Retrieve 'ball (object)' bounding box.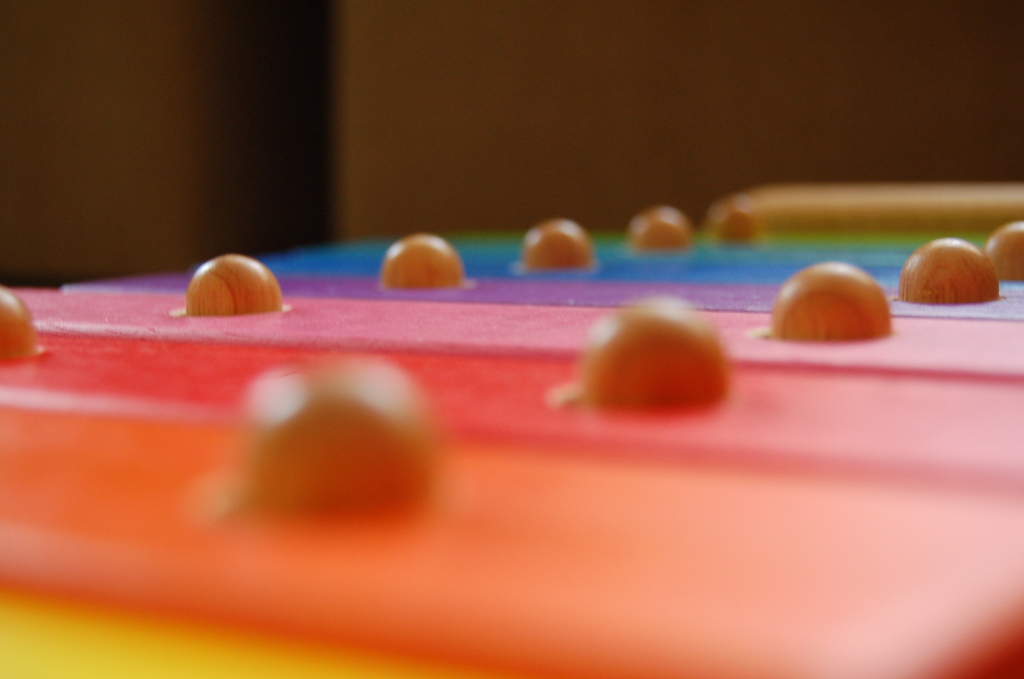
Bounding box: (x1=762, y1=260, x2=892, y2=339).
